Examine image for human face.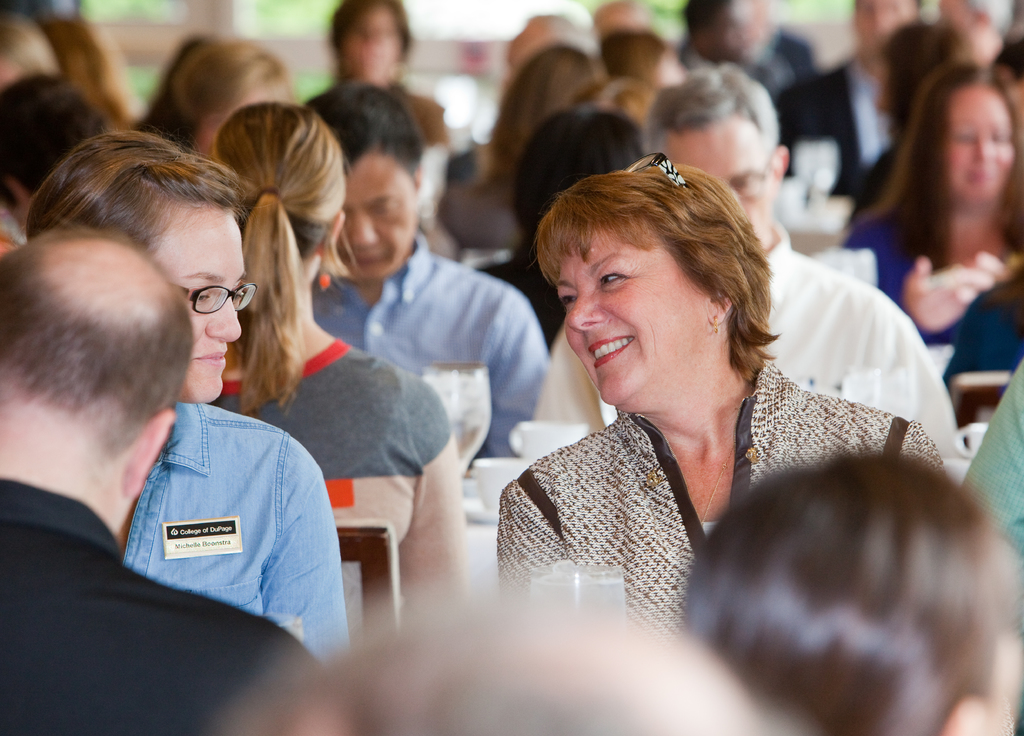
Examination result: bbox=[556, 229, 700, 413].
